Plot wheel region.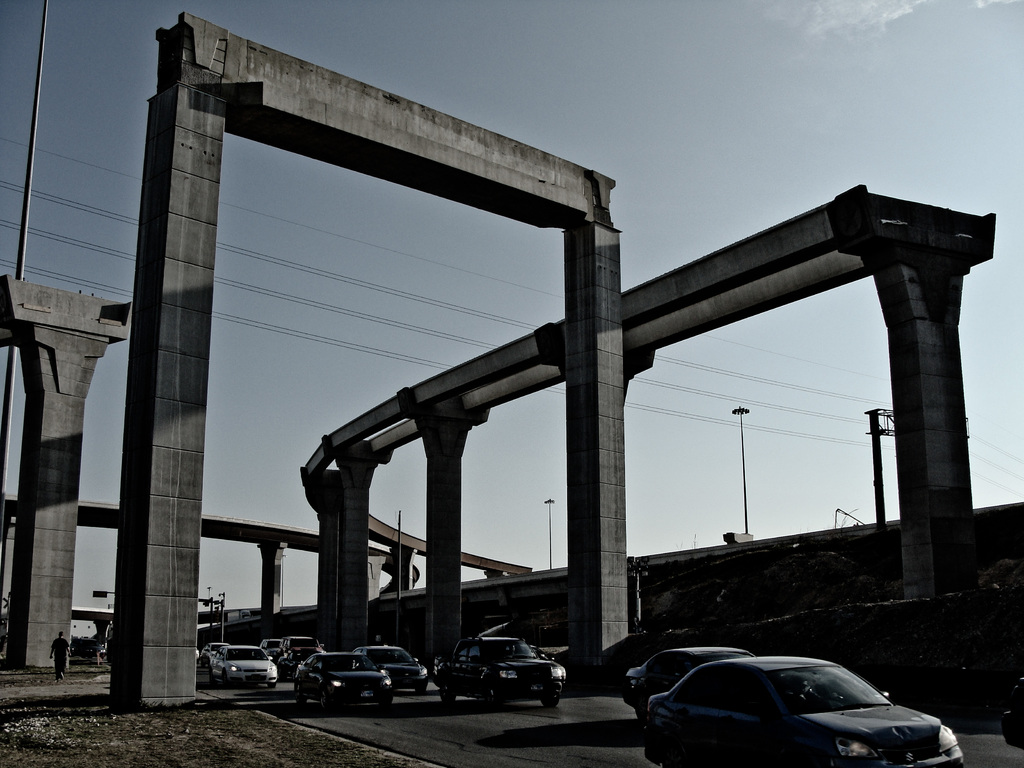
Plotted at [540,681,560,710].
